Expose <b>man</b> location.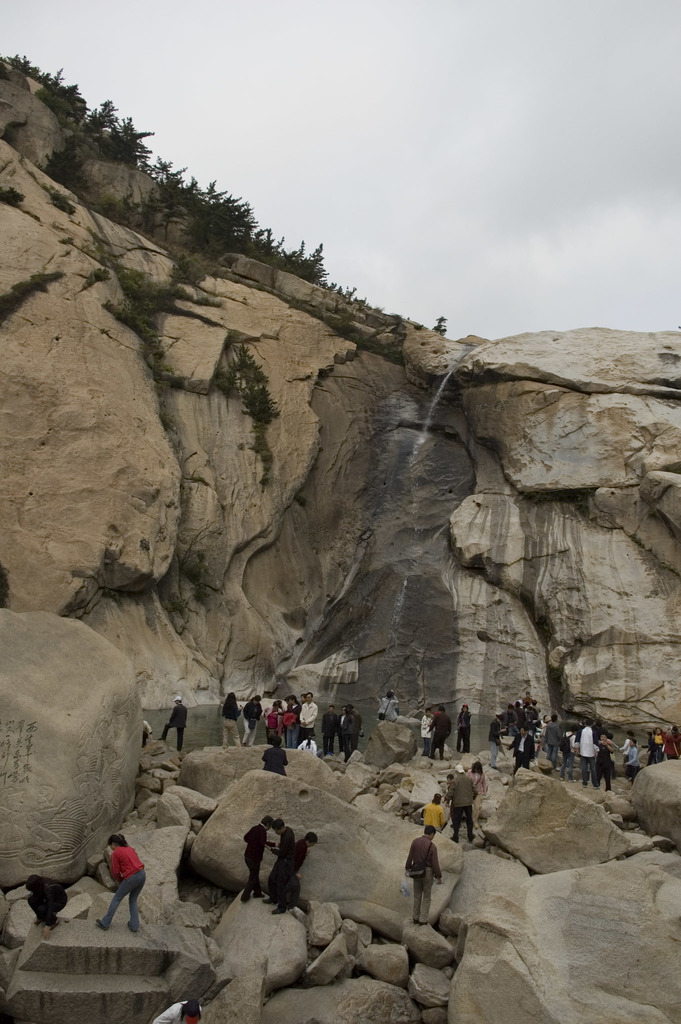
Exposed at bbox(336, 703, 350, 752).
